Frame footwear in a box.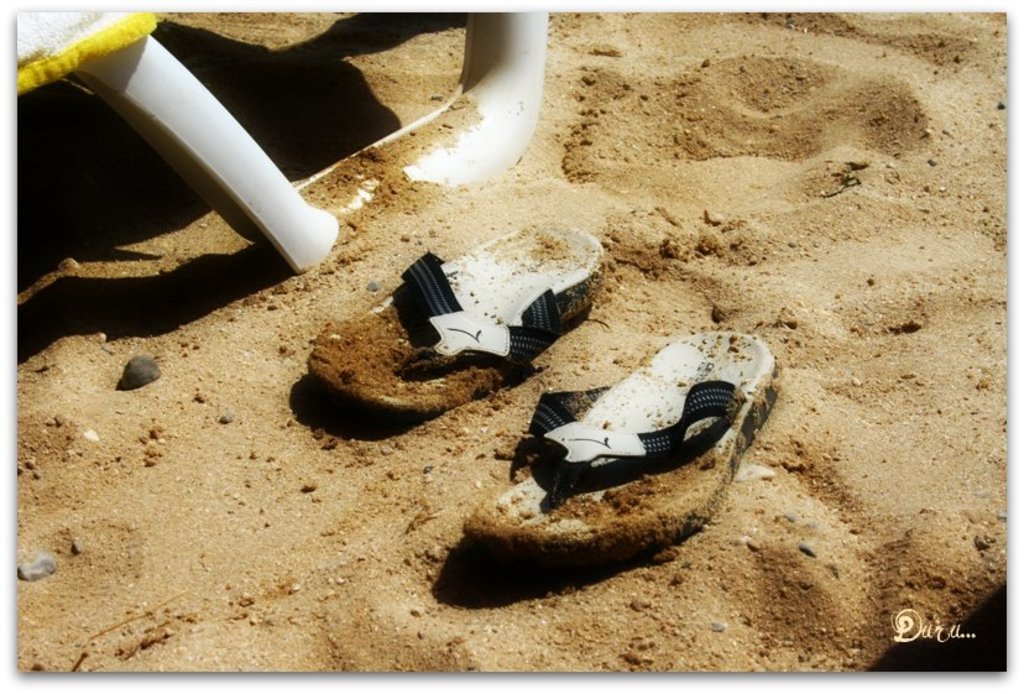
locate(505, 345, 778, 492).
